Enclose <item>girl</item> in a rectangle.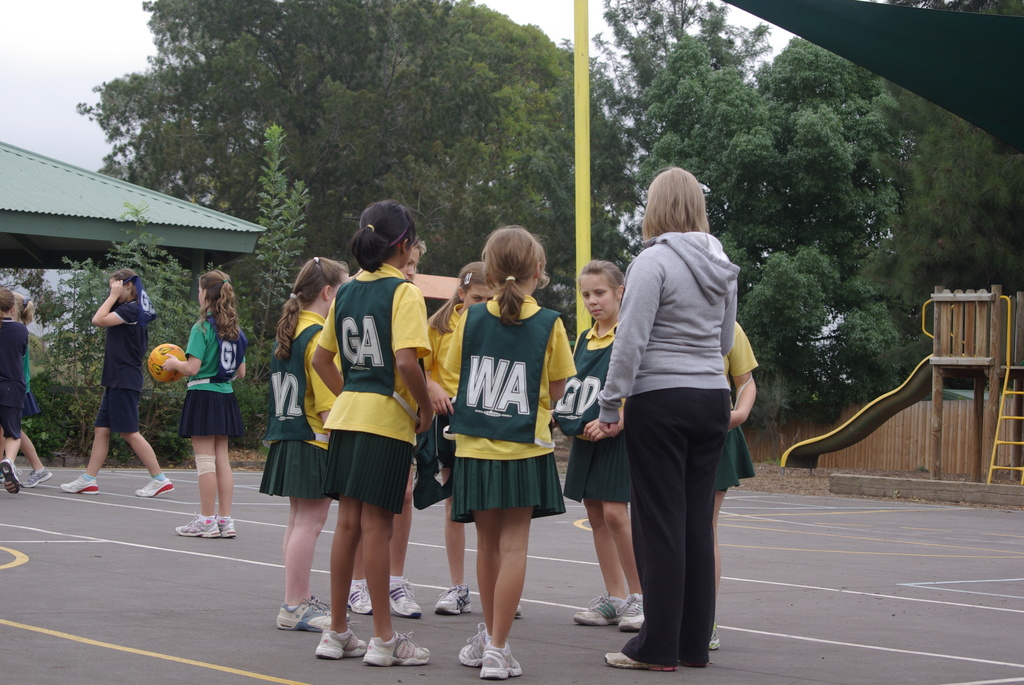
<region>0, 283, 56, 492</region>.
